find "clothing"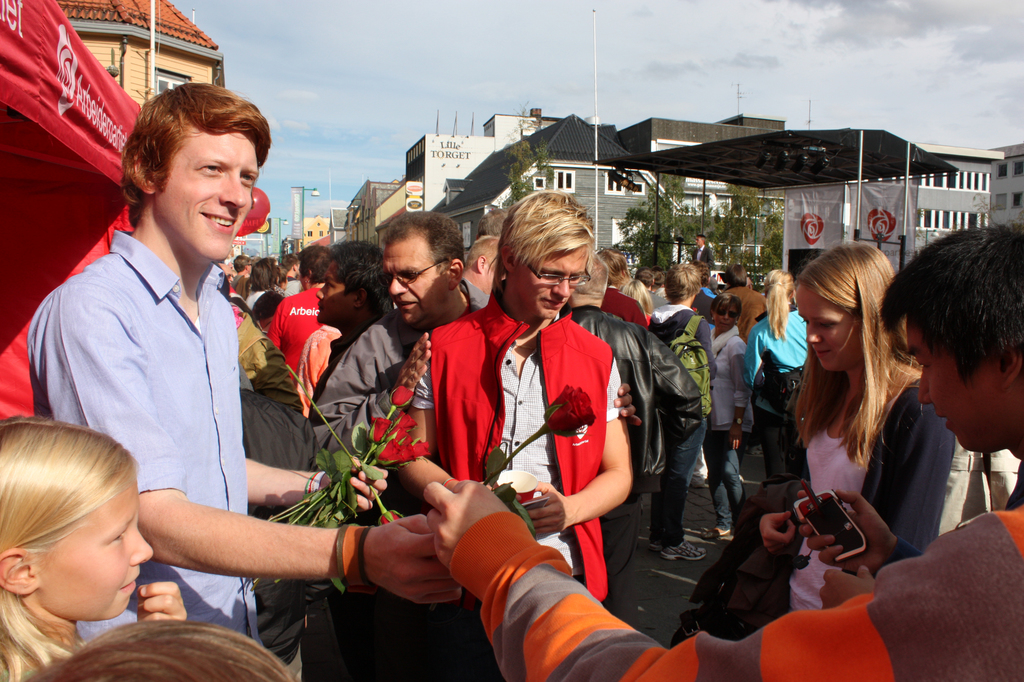
bbox=(745, 300, 804, 392)
